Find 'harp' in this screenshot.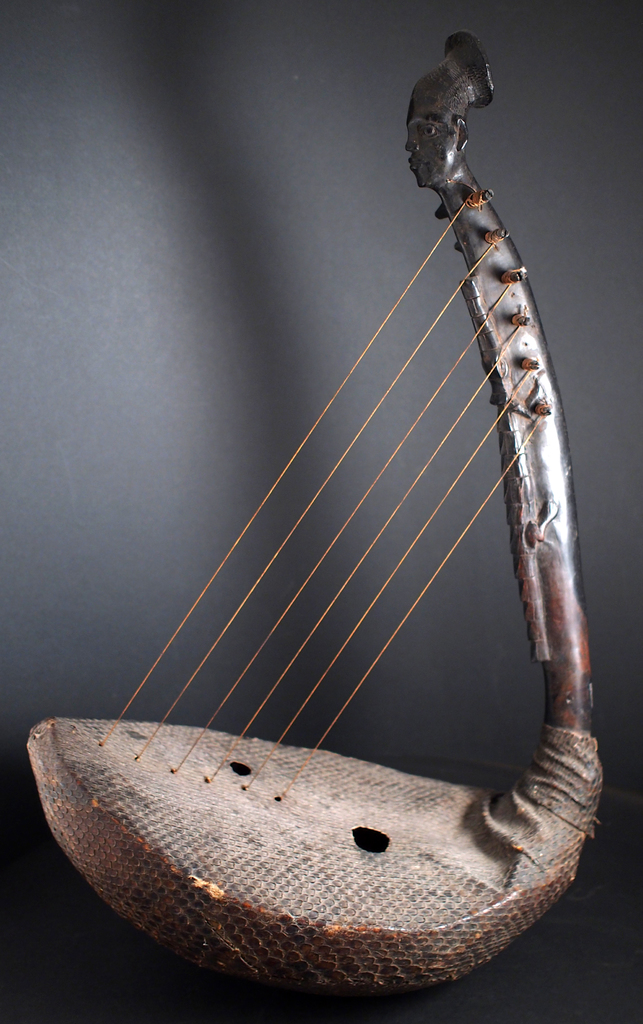
The bounding box for 'harp' is bbox=(21, 33, 599, 1003).
